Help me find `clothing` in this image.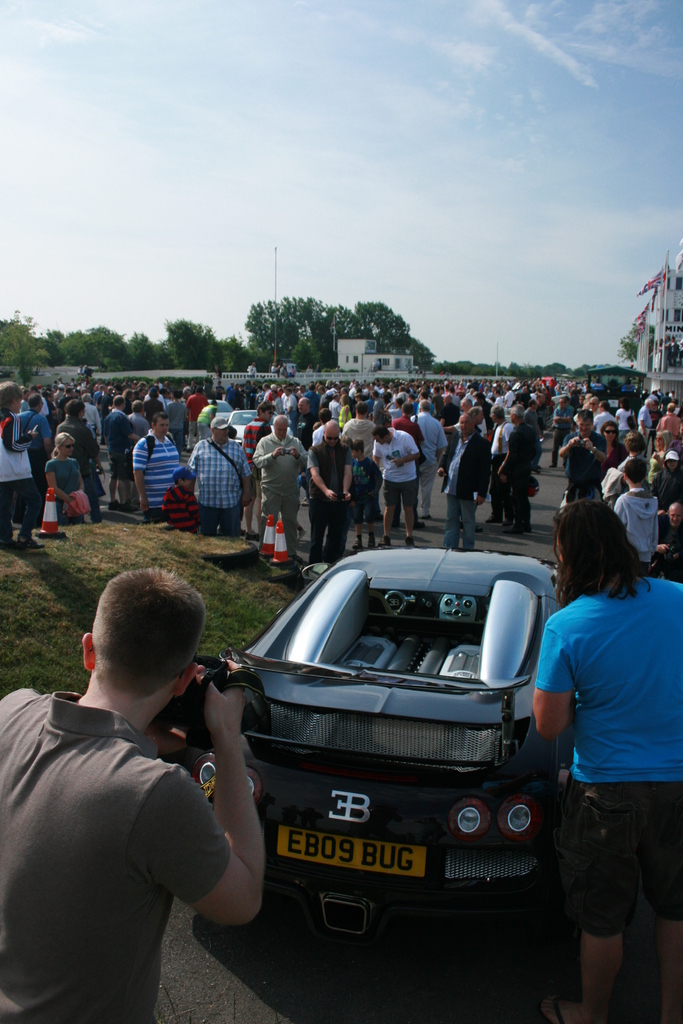
Found it: (x1=19, y1=400, x2=29, y2=410).
